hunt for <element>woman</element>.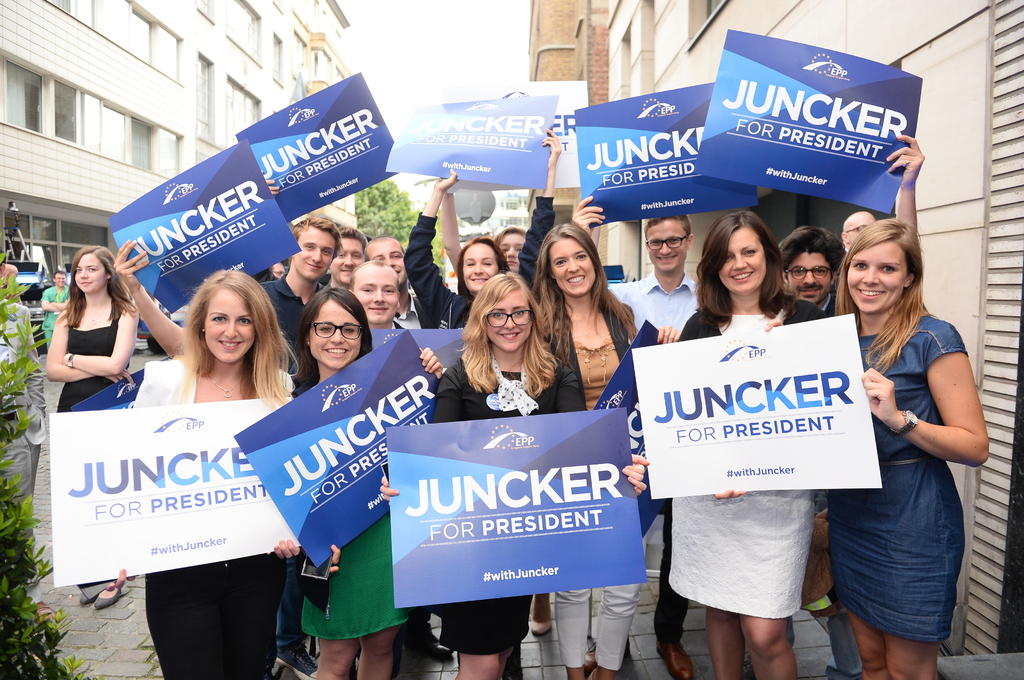
Hunted down at select_region(810, 191, 989, 679).
